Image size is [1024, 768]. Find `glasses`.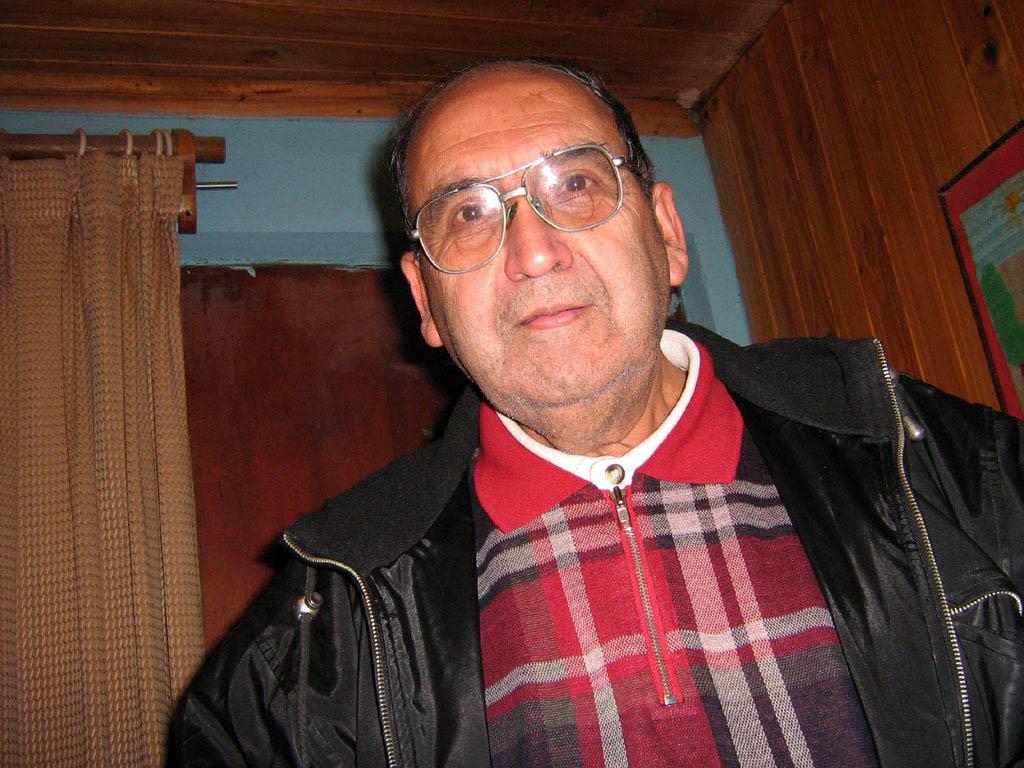
{"x1": 400, "y1": 144, "x2": 662, "y2": 248}.
